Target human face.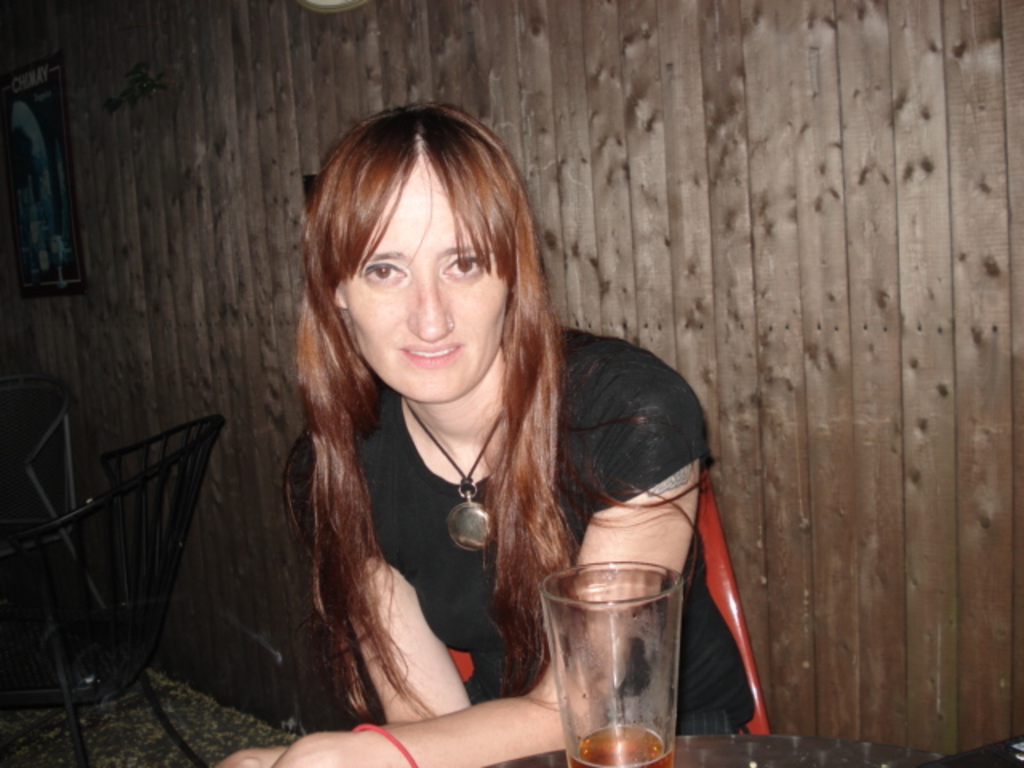
Target region: (left=339, top=146, right=502, bottom=406).
